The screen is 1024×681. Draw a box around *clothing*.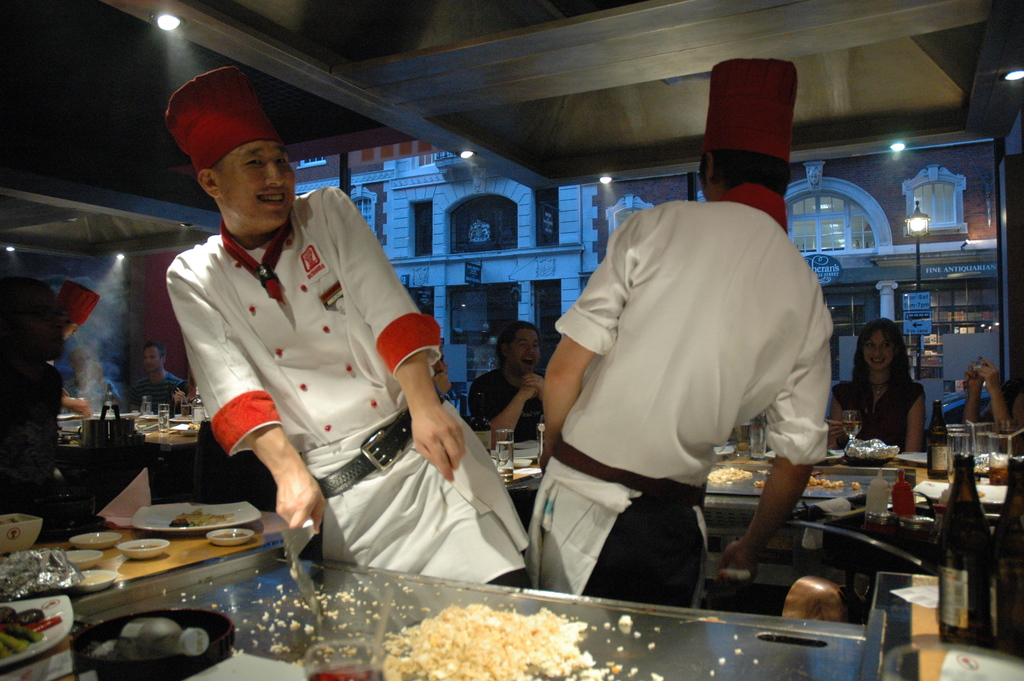
[521,203,834,612].
